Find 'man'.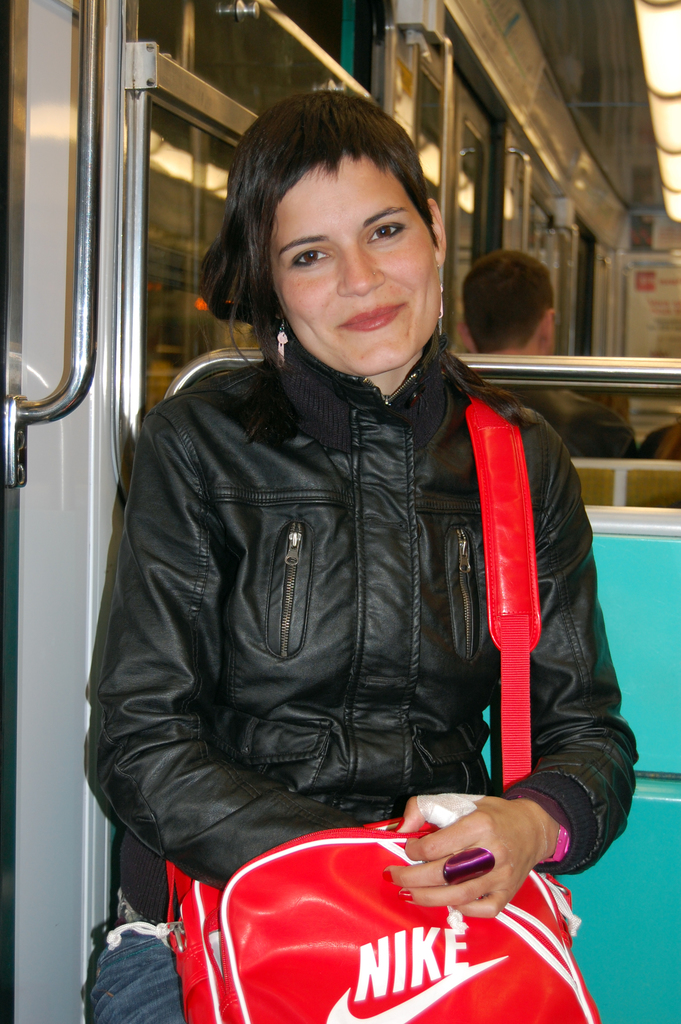
x1=429 y1=231 x2=637 y2=461.
